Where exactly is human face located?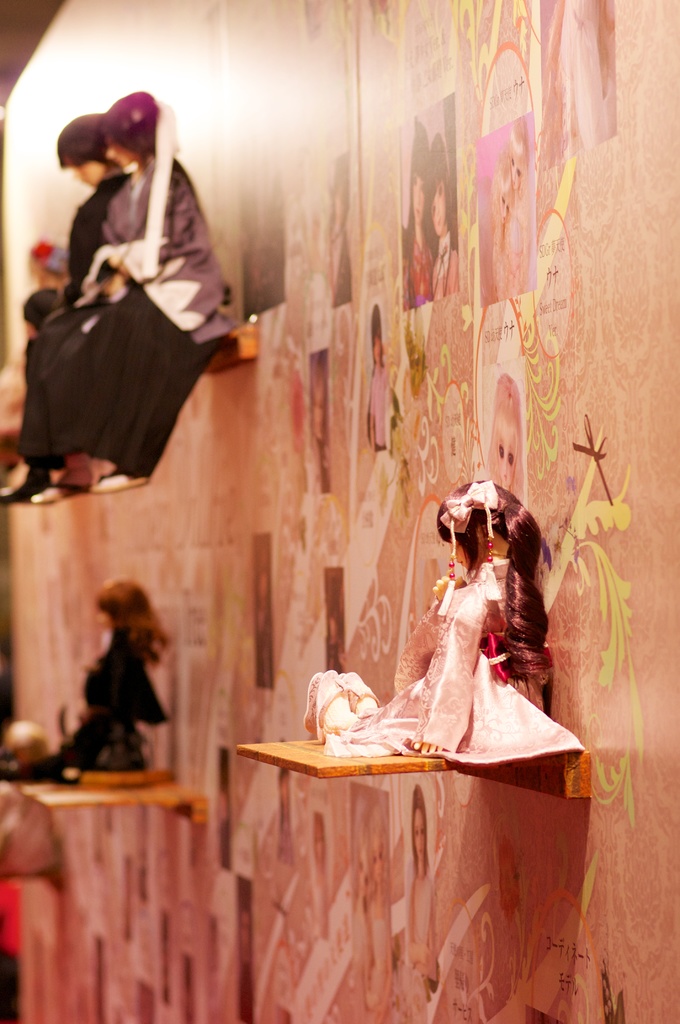
Its bounding box is (left=498, top=198, right=512, bottom=220).
